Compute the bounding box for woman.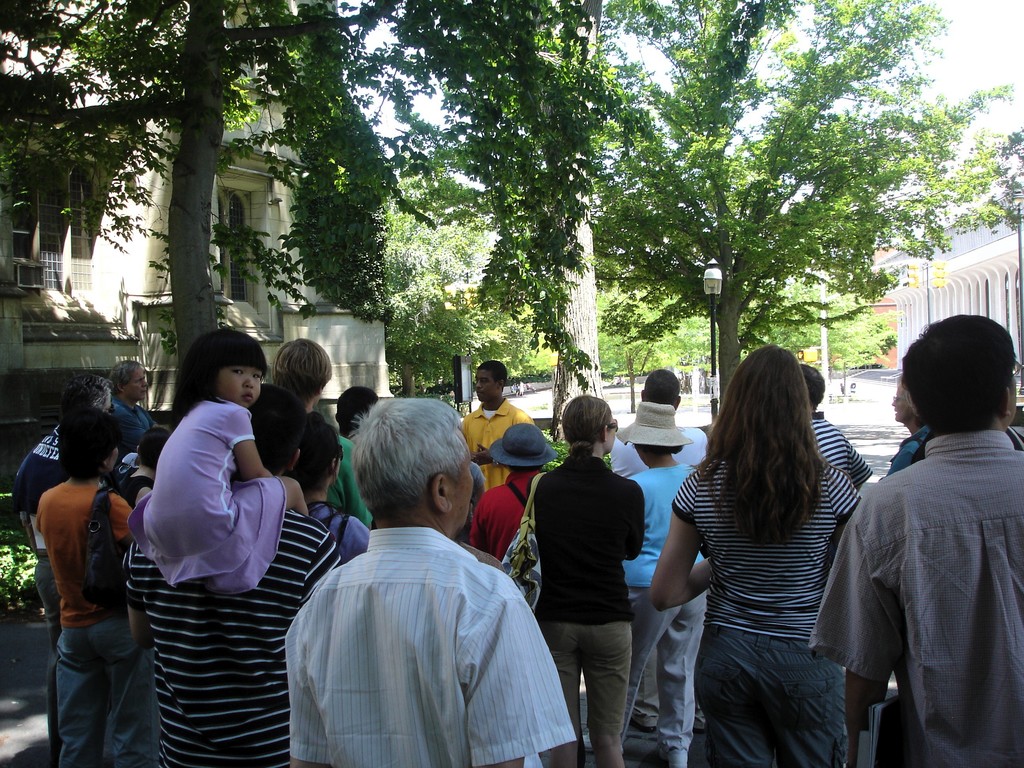
<region>28, 403, 161, 767</region>.
